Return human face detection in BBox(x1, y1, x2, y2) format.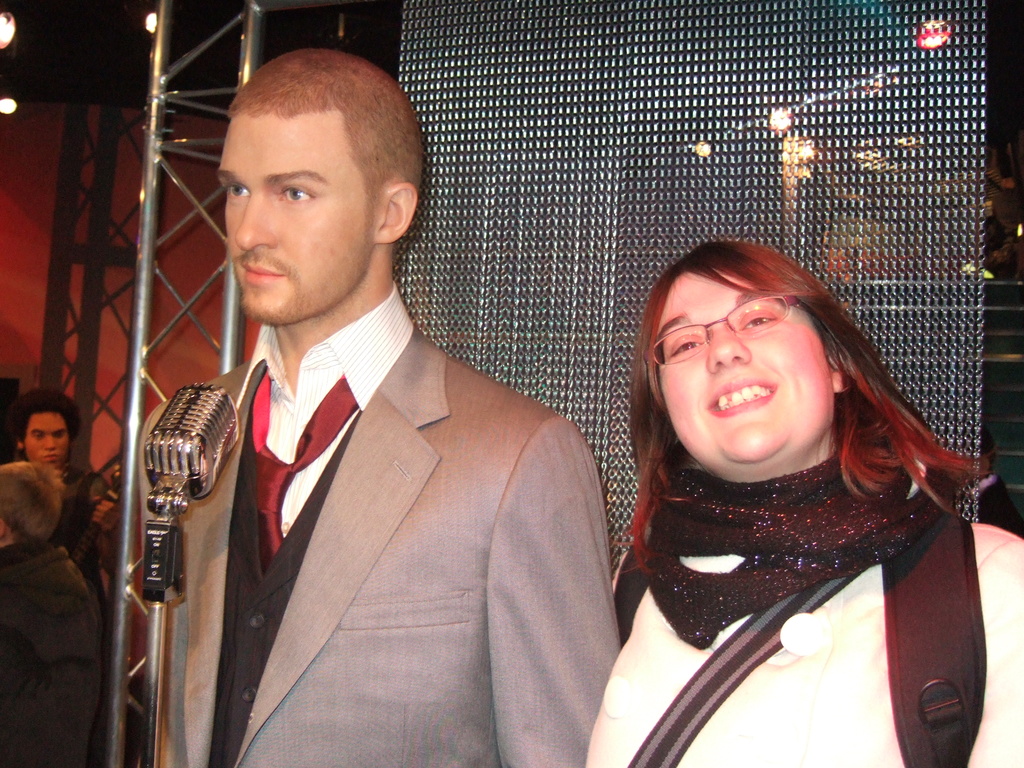
BBox(24, 406, 72, 470).
